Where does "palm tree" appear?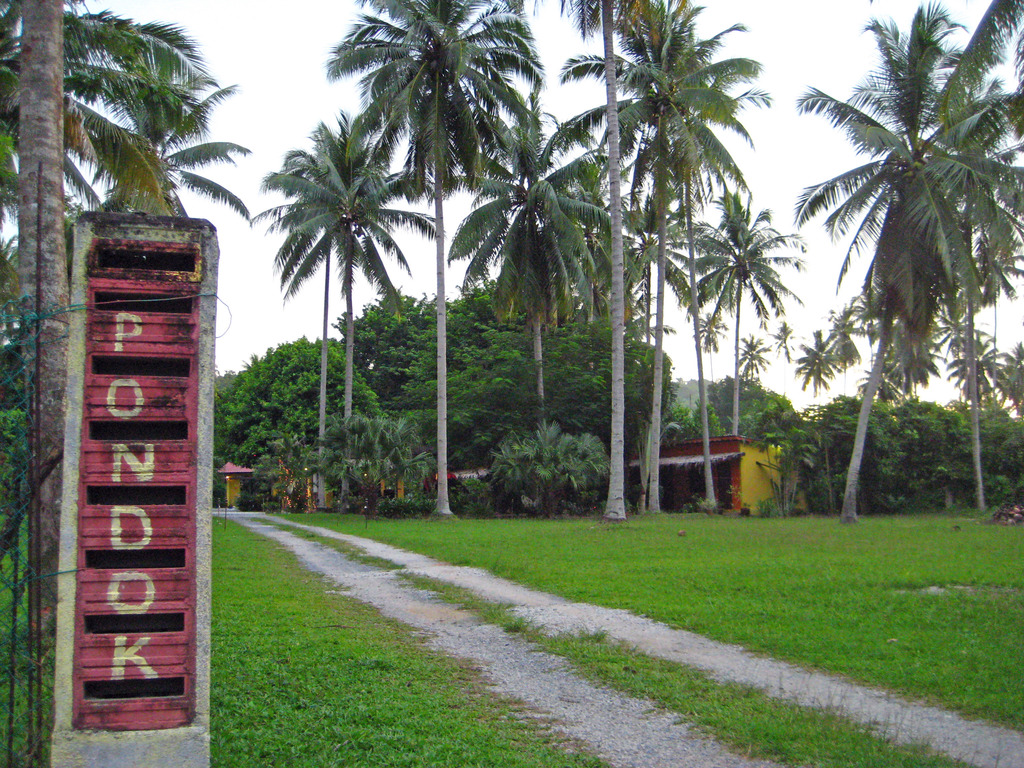
Appears at pyautogui.locateOnScreen(823, 12, 1023, 486).
